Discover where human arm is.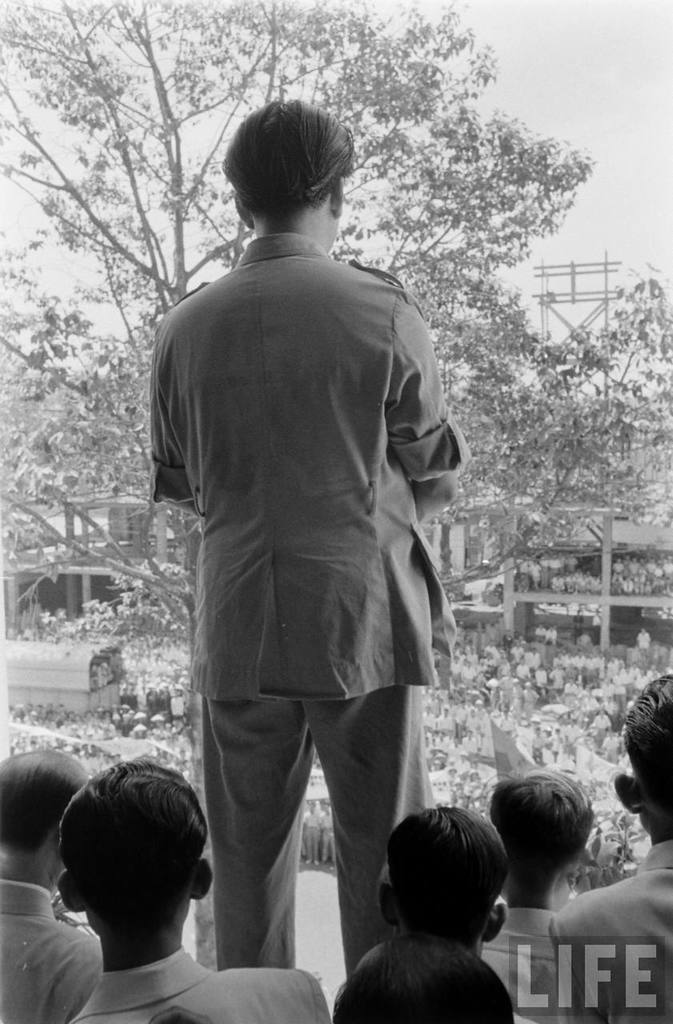
Discovered at [x1=412, y1=474, x2=463, y2=522].
